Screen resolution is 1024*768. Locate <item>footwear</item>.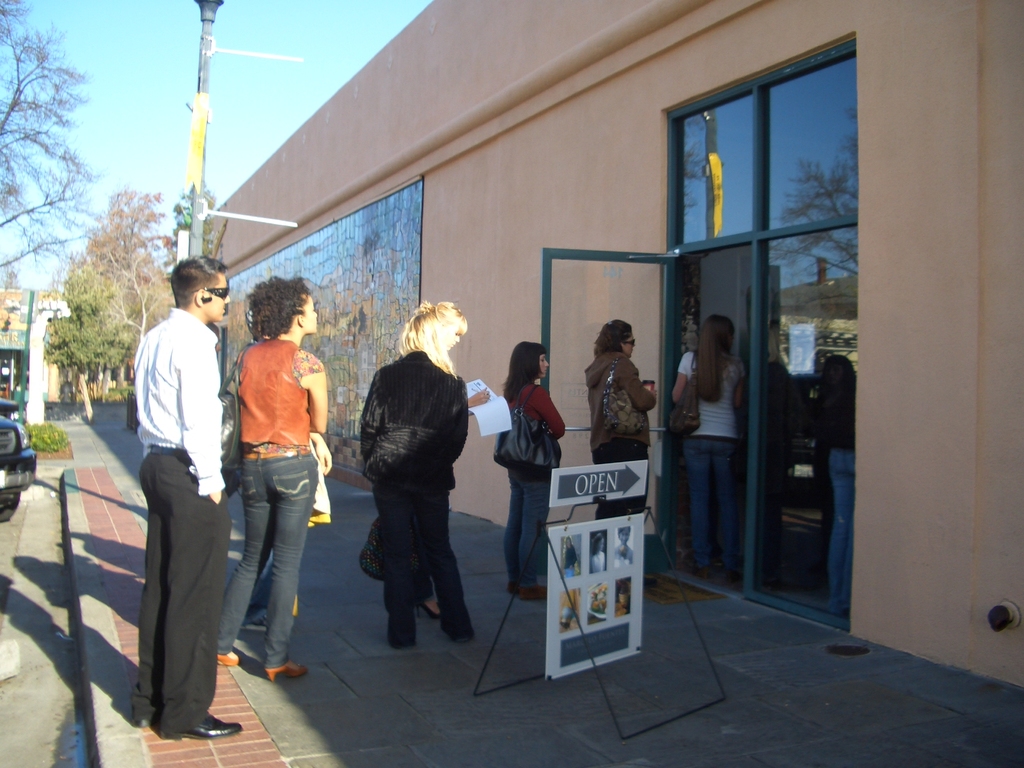
212/650/246/672.
